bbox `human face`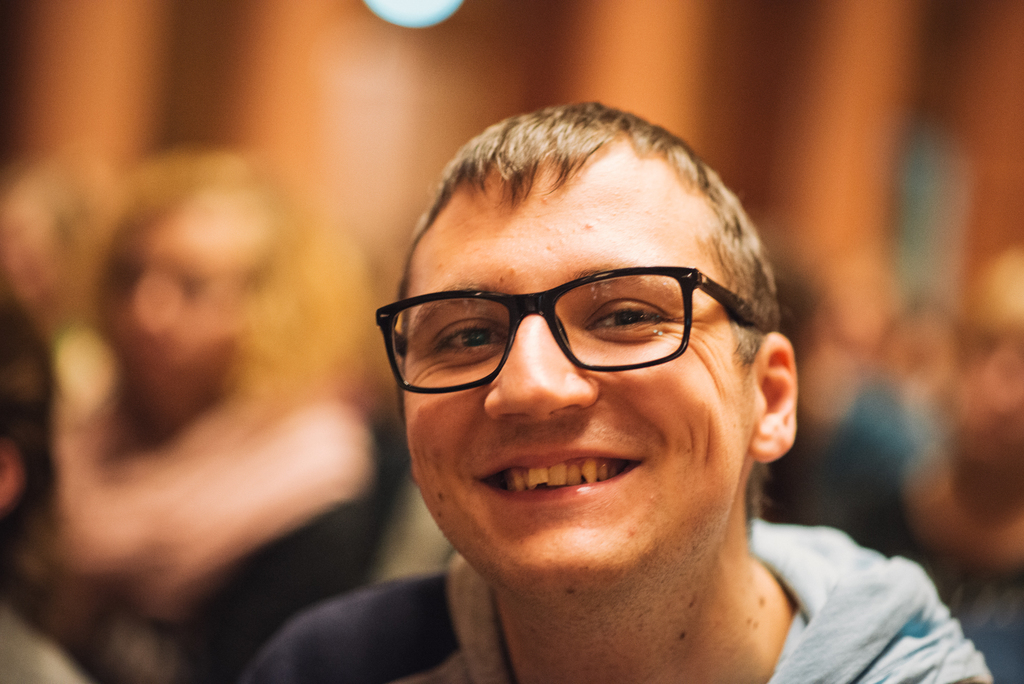
105, 224, 259, 400
